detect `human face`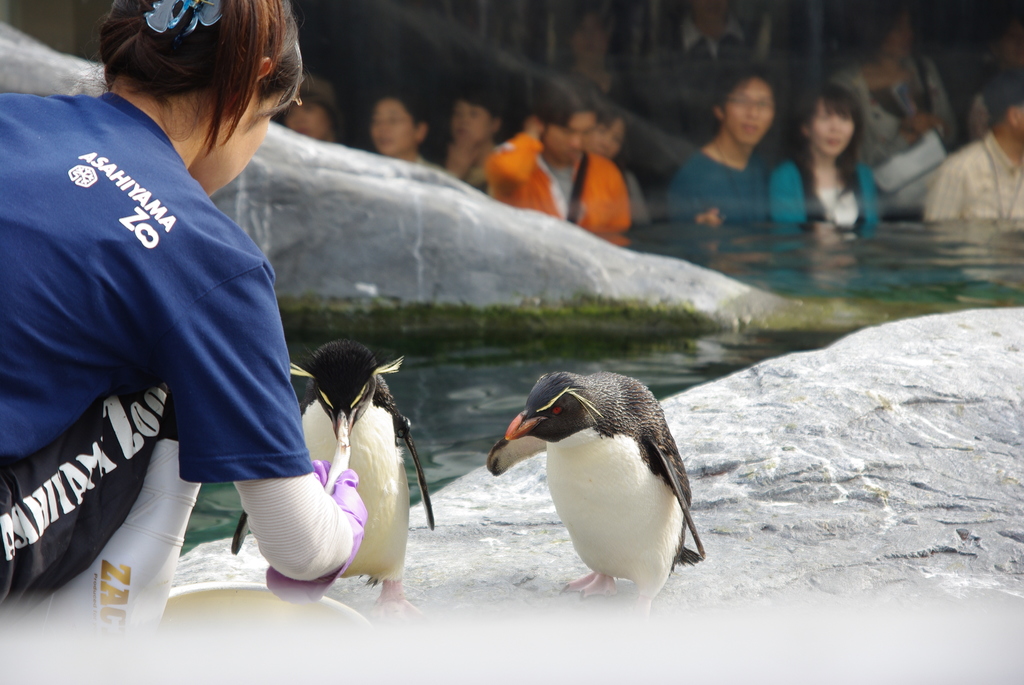
bbox(541, 109, 598, 164)
